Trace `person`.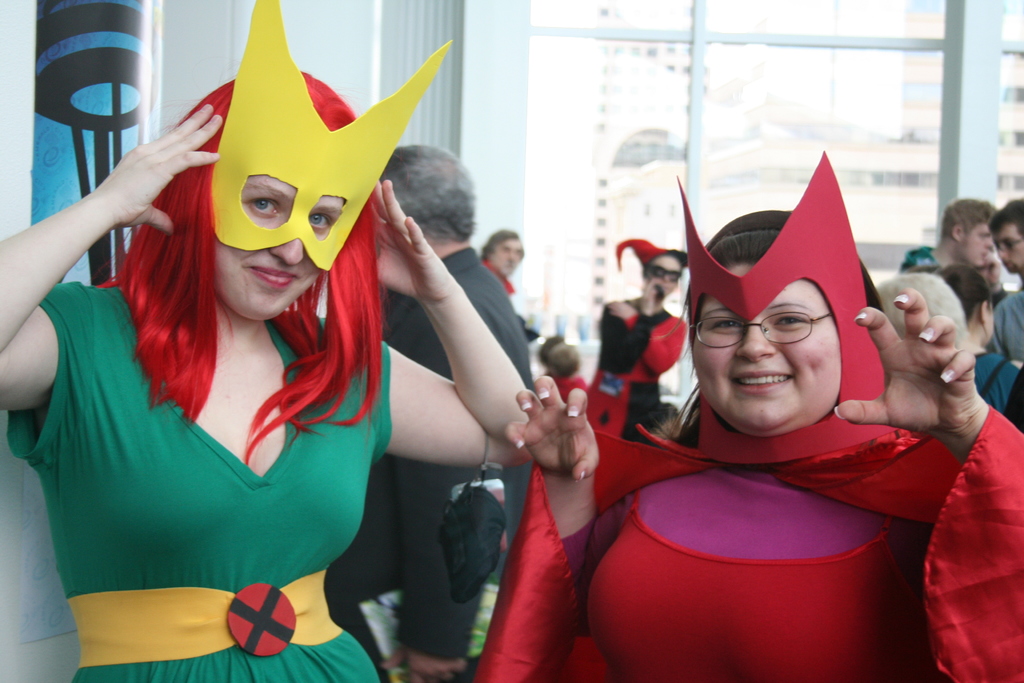
Traced to <bbox>905, 195, 1001, 289</bbox>.
